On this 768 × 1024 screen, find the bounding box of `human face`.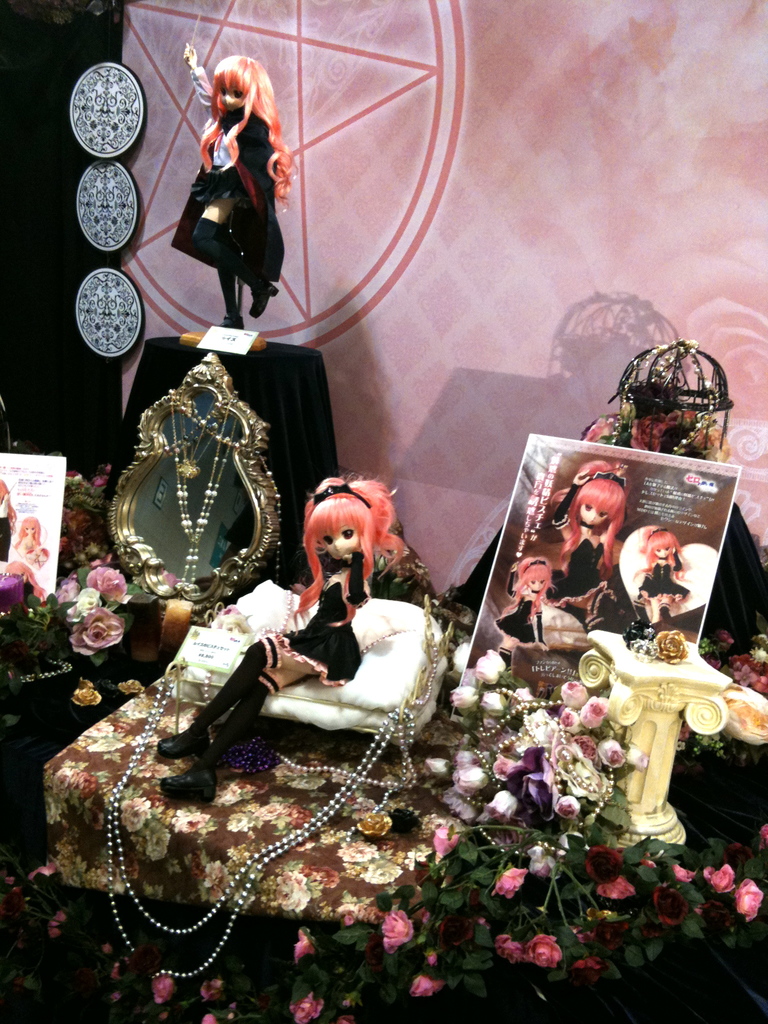
Bounding box: left=584, top=507, right=610, bottom=524.
